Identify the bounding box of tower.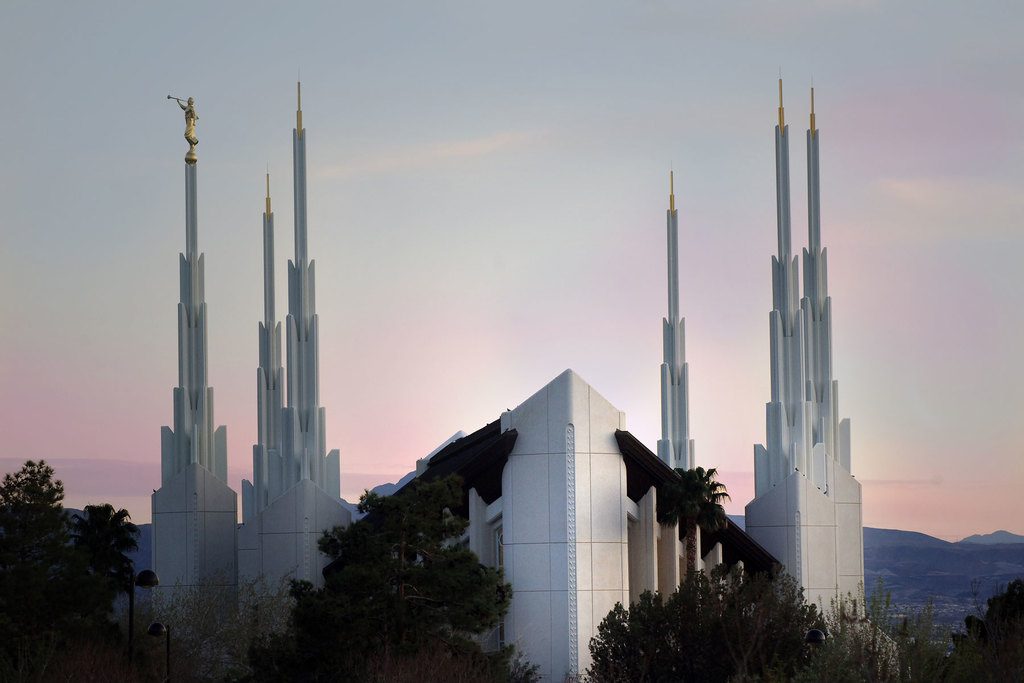
(151, 97, 243, 682).
